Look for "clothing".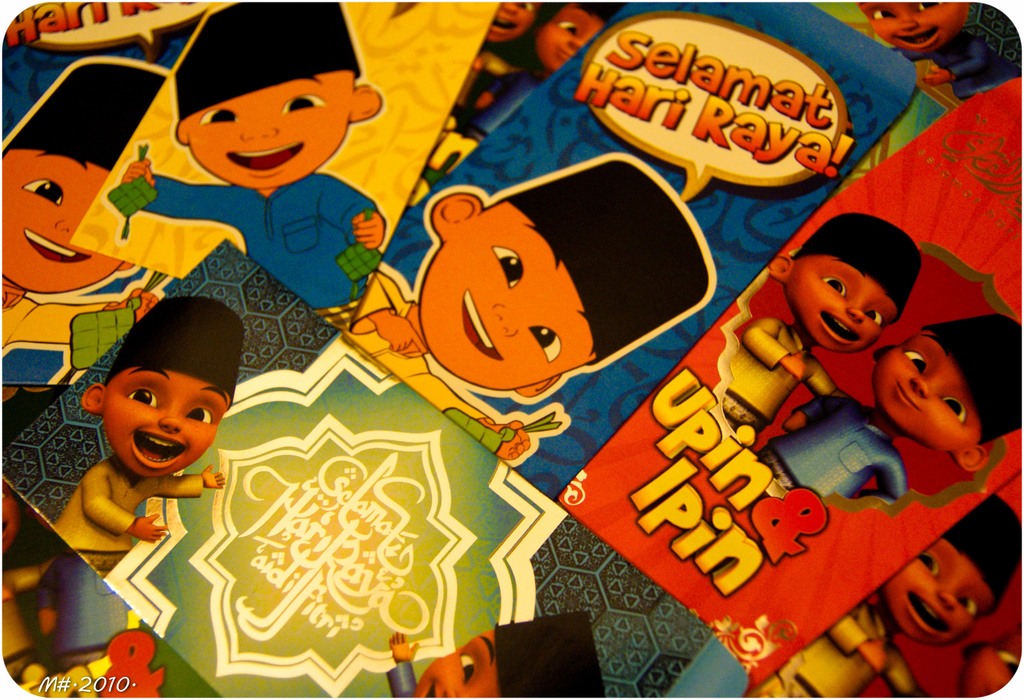
Found: crop(144, 167, 375, 325).
